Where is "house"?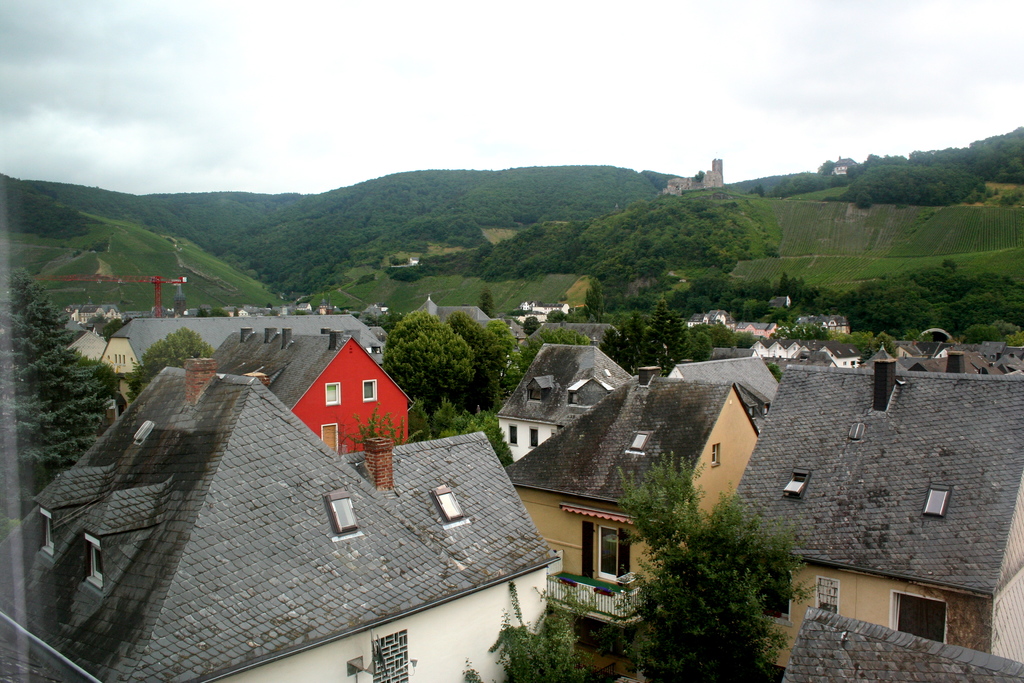
509 299 573 323.
